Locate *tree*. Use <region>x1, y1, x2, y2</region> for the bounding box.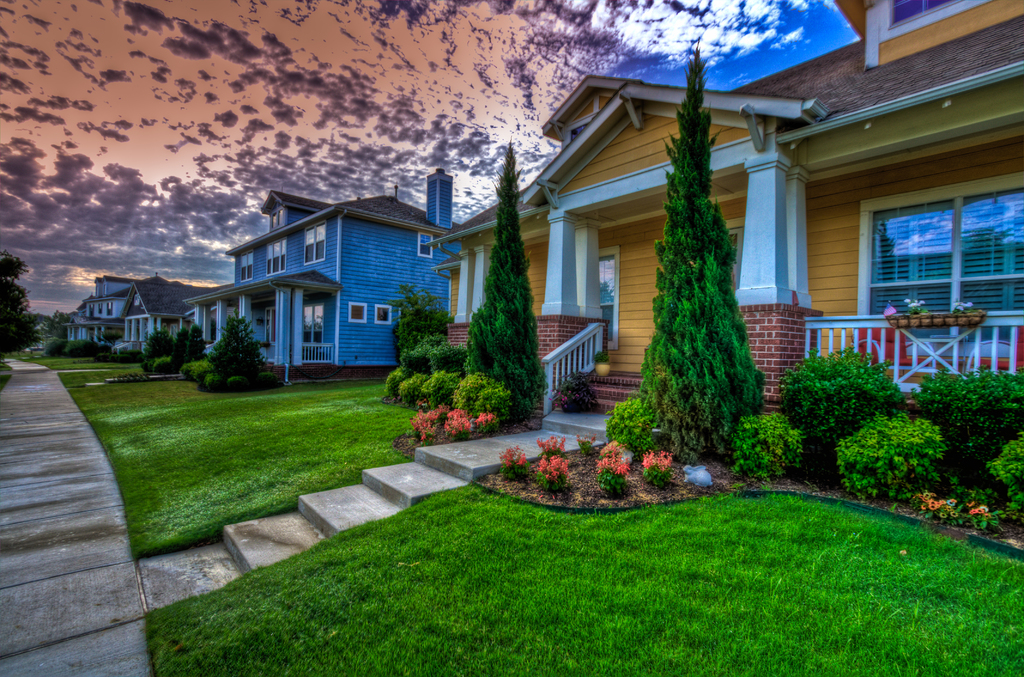
<region>101, 327, 124, 345</region>.
